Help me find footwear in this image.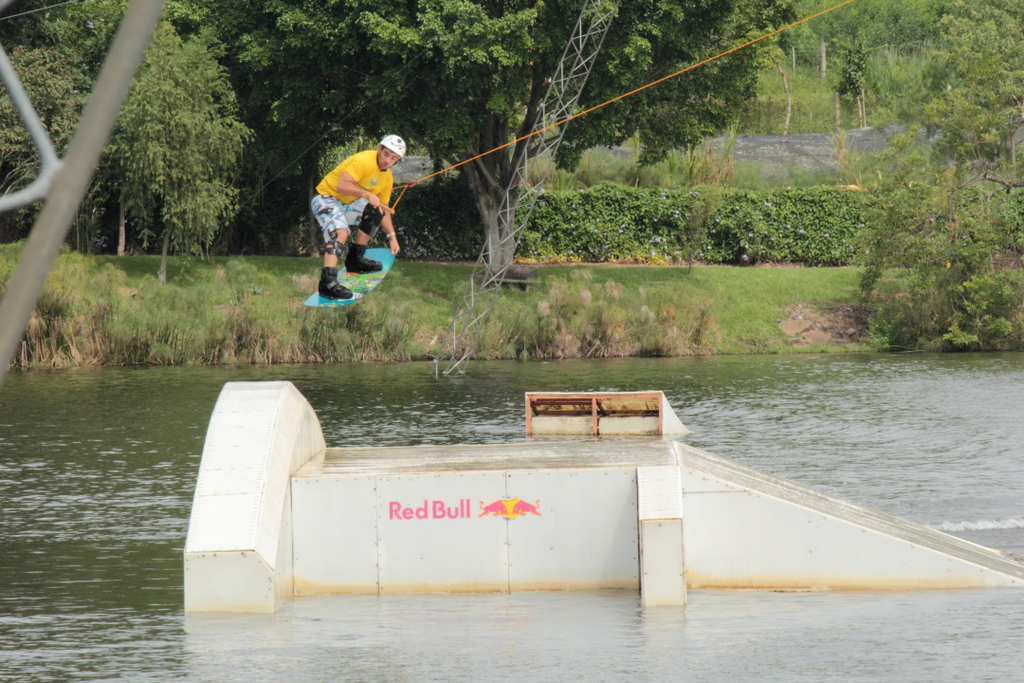
Found it: (x1=317, y1=266, x2=355, y2=296).
